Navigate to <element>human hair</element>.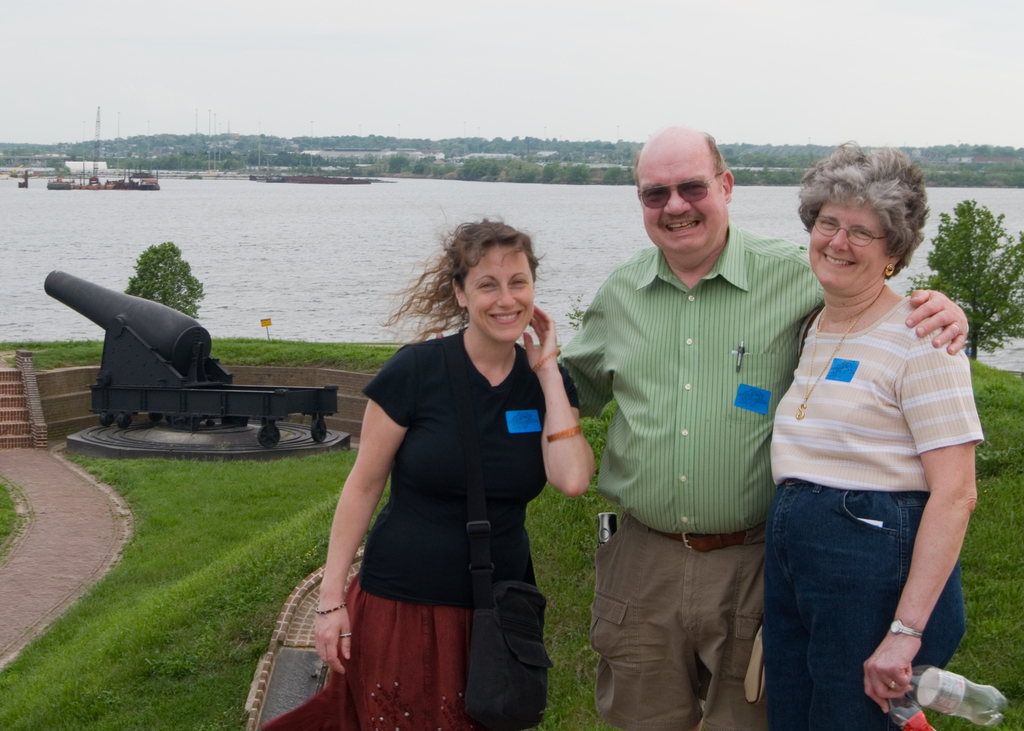
Navigation target: (left=633, top=128, right=730, bottom=199).
